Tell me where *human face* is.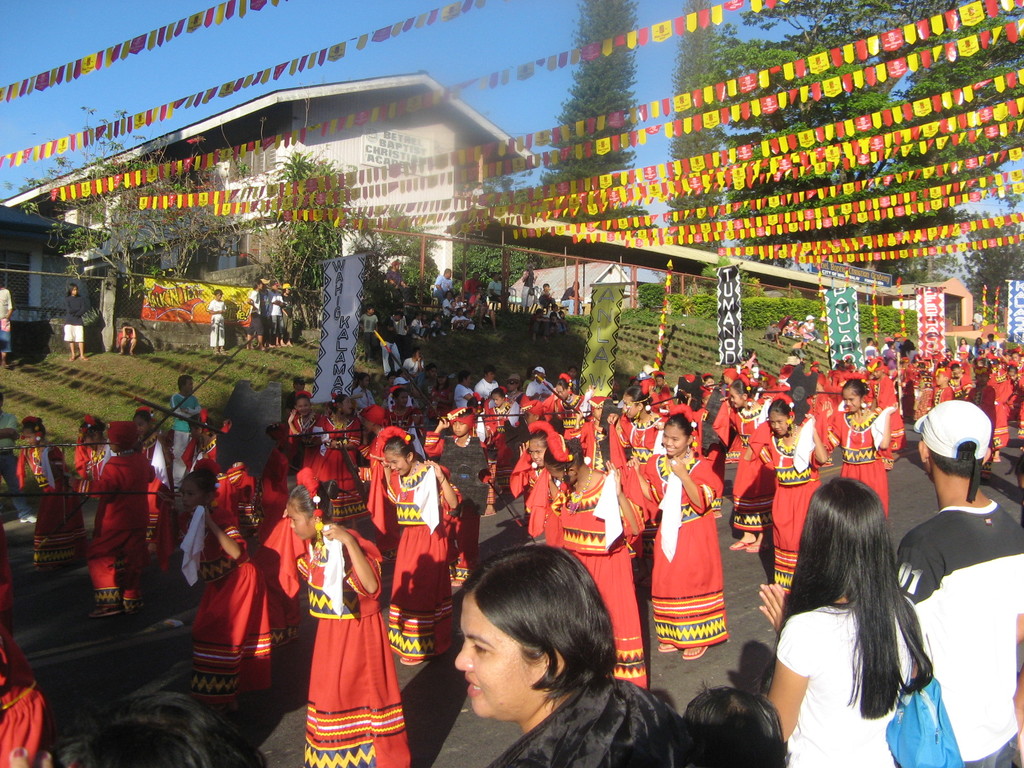
*human face* is at Rect(728, 387, 744, 410).
